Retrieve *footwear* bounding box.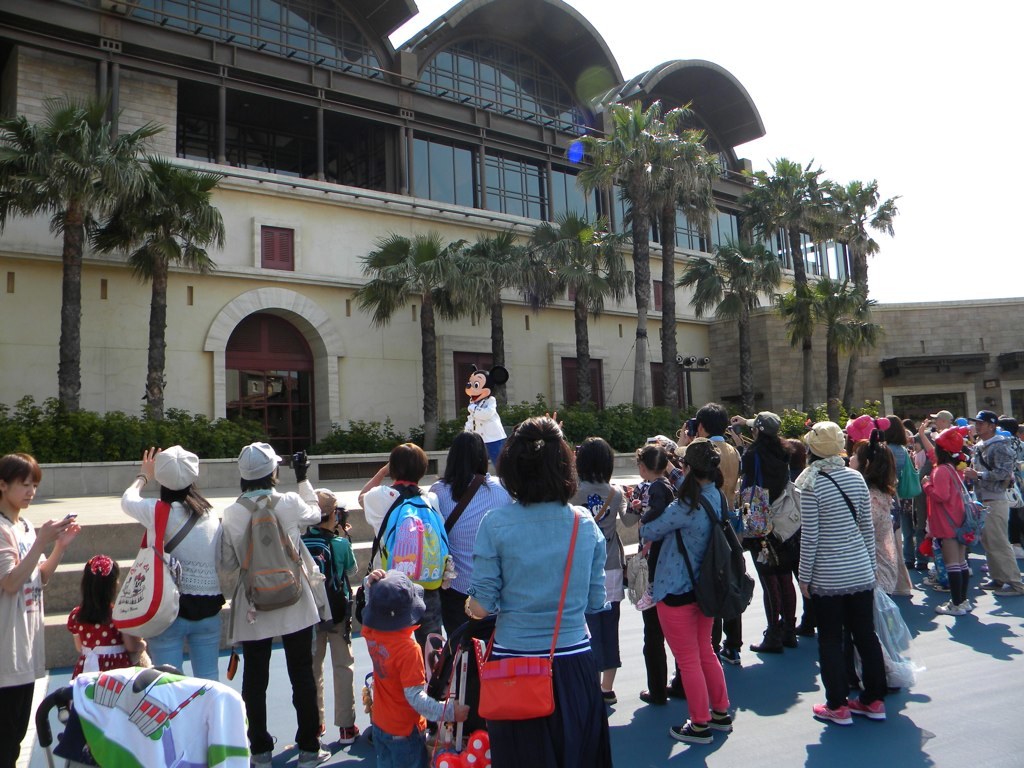
Bounding box: (597,690,621,711).
